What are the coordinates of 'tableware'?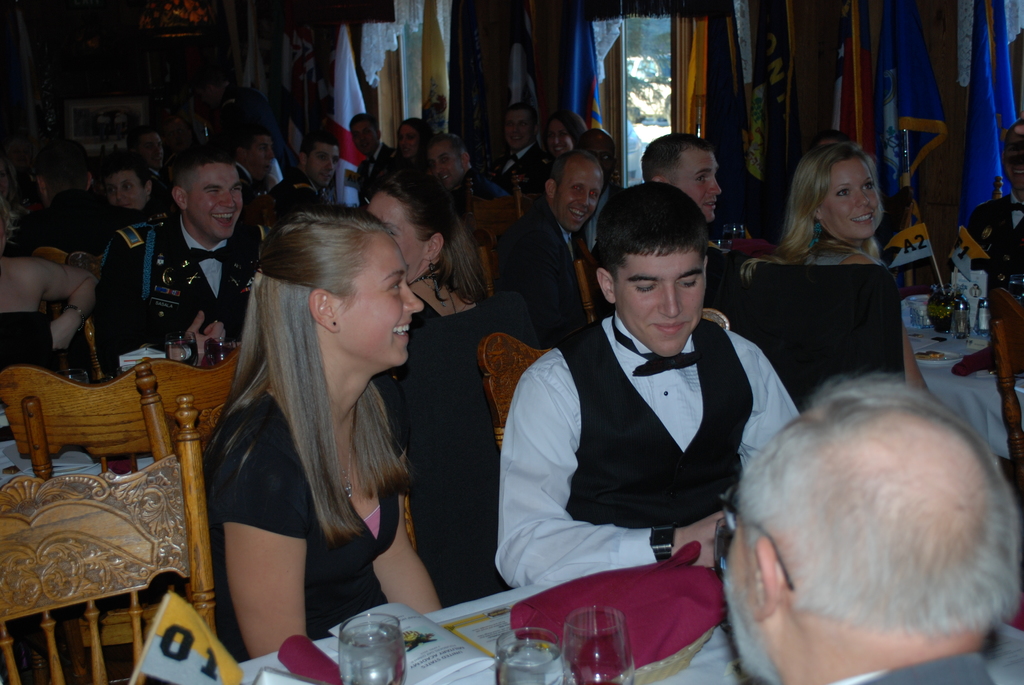
(x1=204, y1=334, x2=235, y2=367).
